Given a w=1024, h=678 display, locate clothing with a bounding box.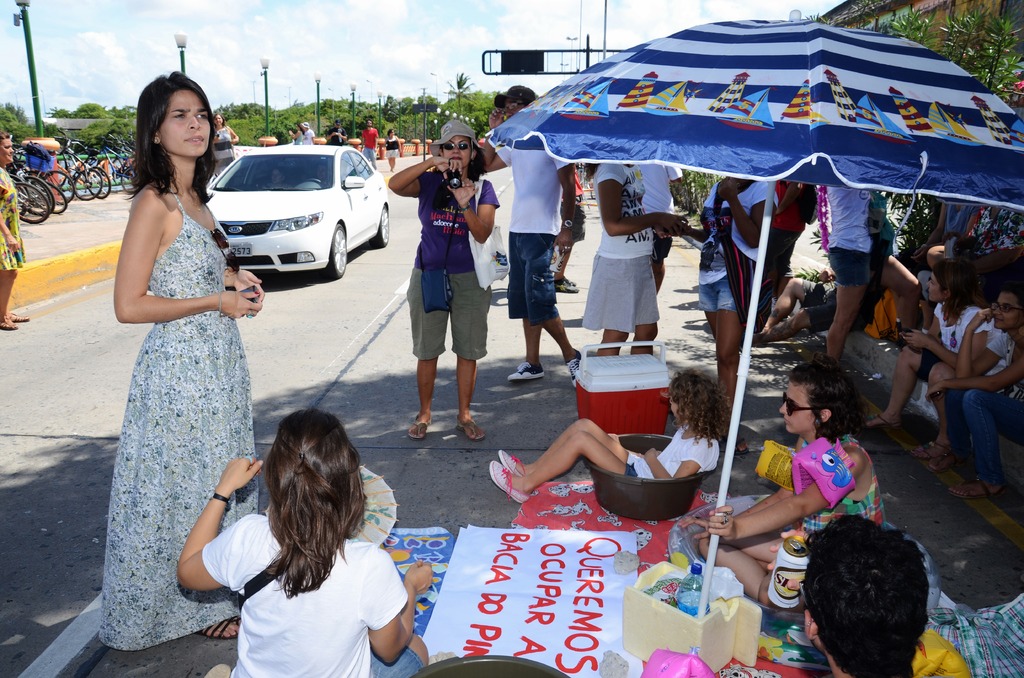
Located: rect(0, 178, 28, 269).
